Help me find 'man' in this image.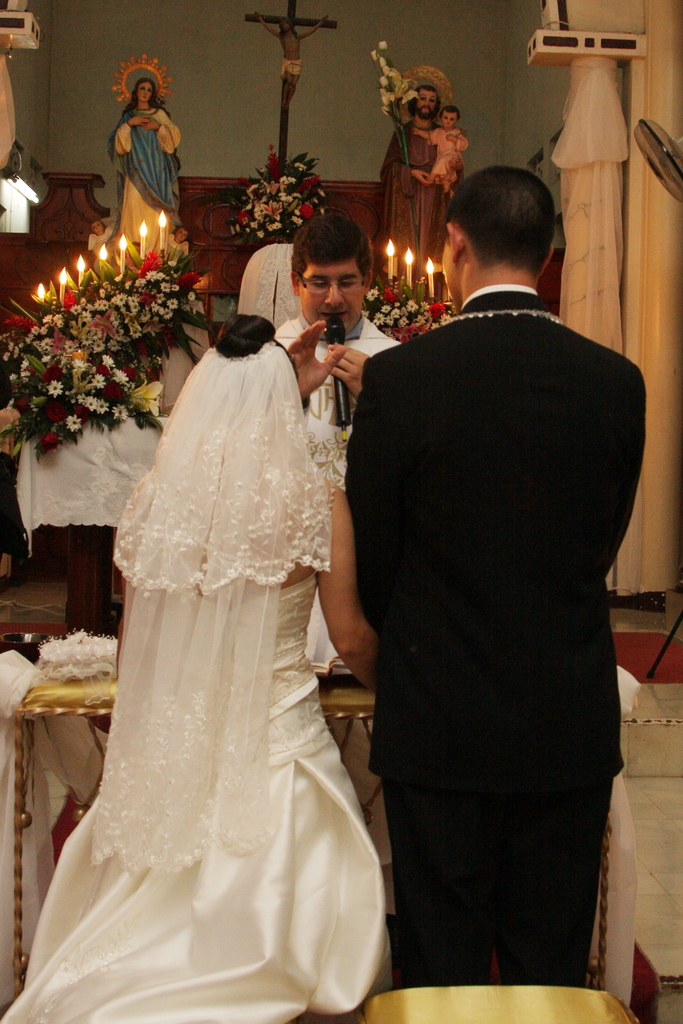
Found it: Rect(378, 85, 465, 302).
